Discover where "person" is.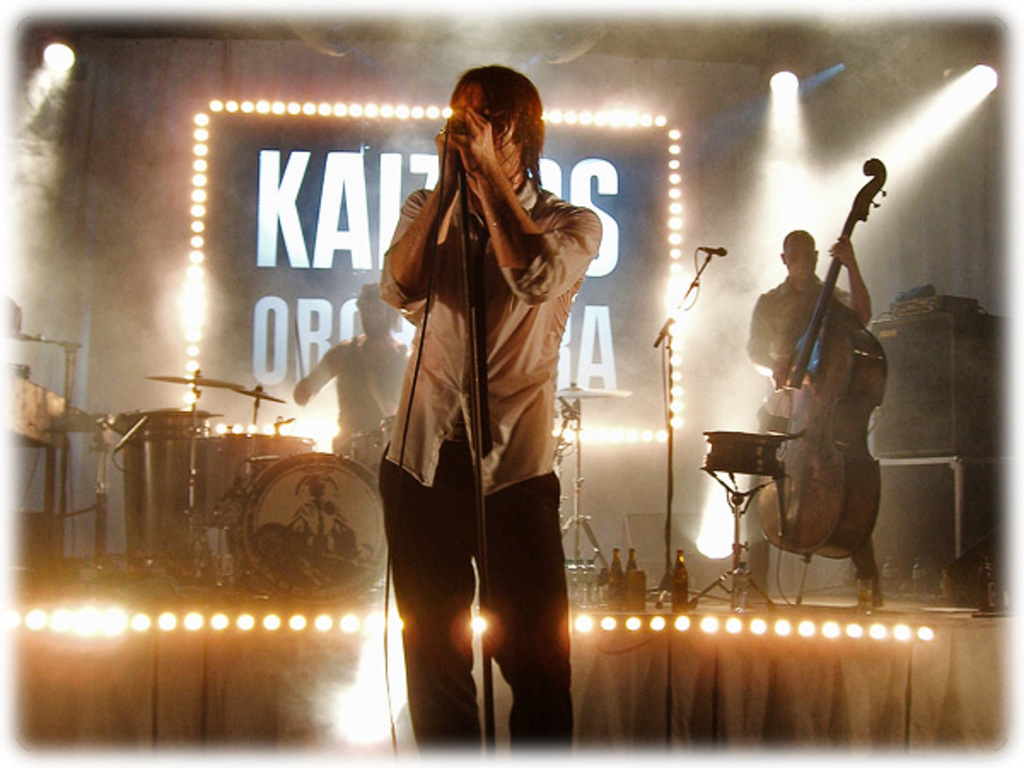
Discovered at [left=290, top=270, right=427, bottom=478].
